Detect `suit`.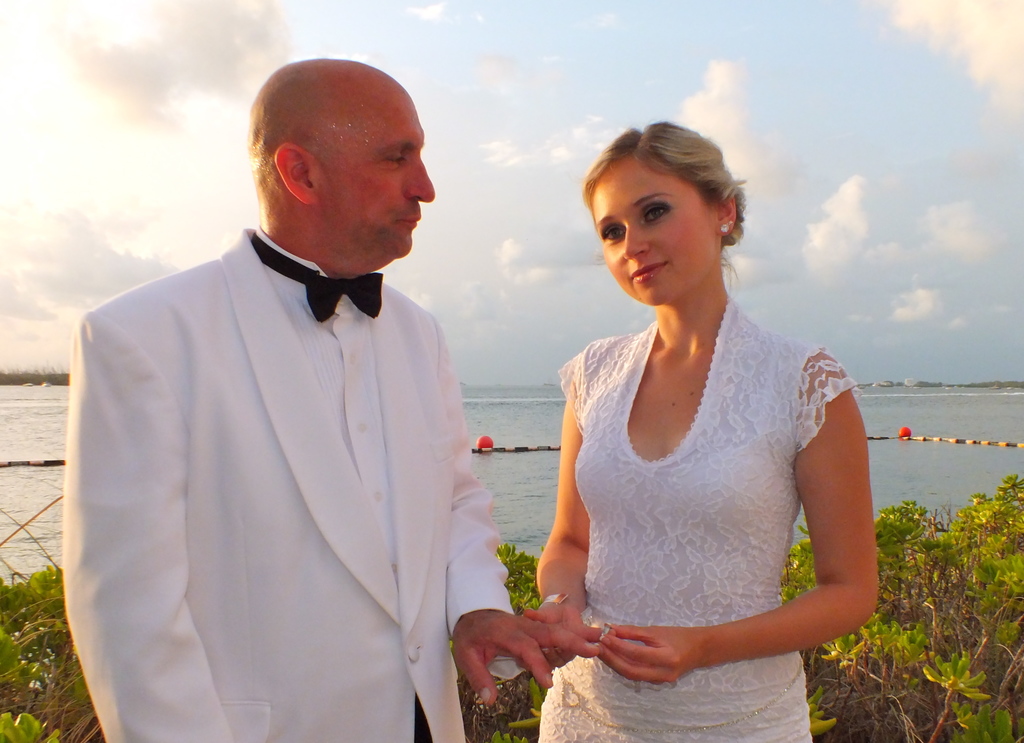
Detected at crop(95, 176, 499, 721).
